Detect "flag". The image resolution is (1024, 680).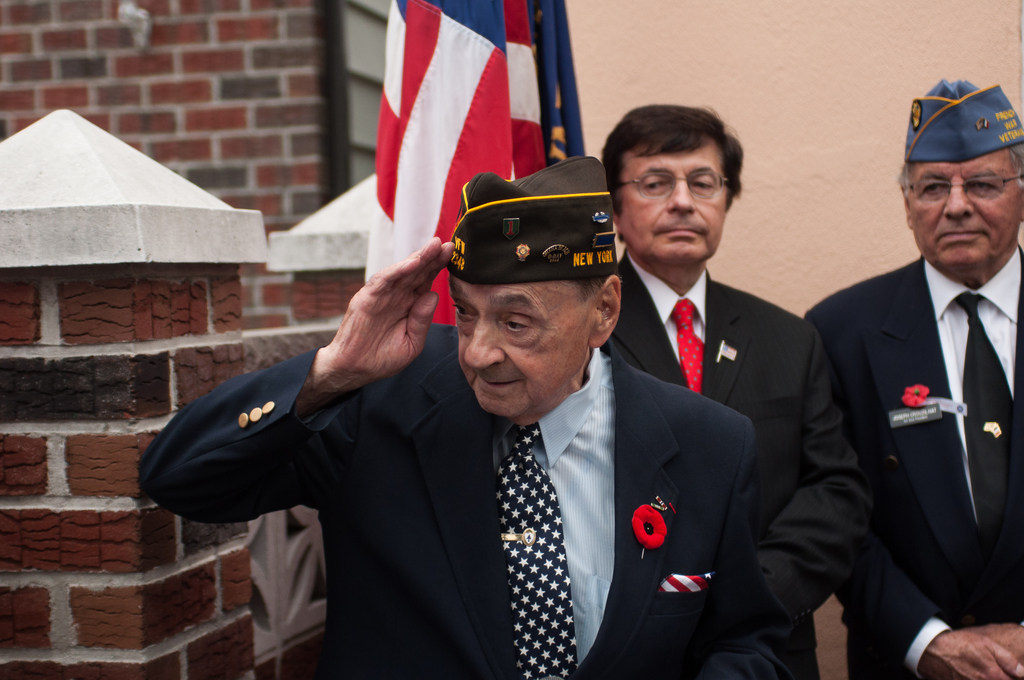
{"left": 494, "top": 0, "right": 548, "bottom": 188}.
